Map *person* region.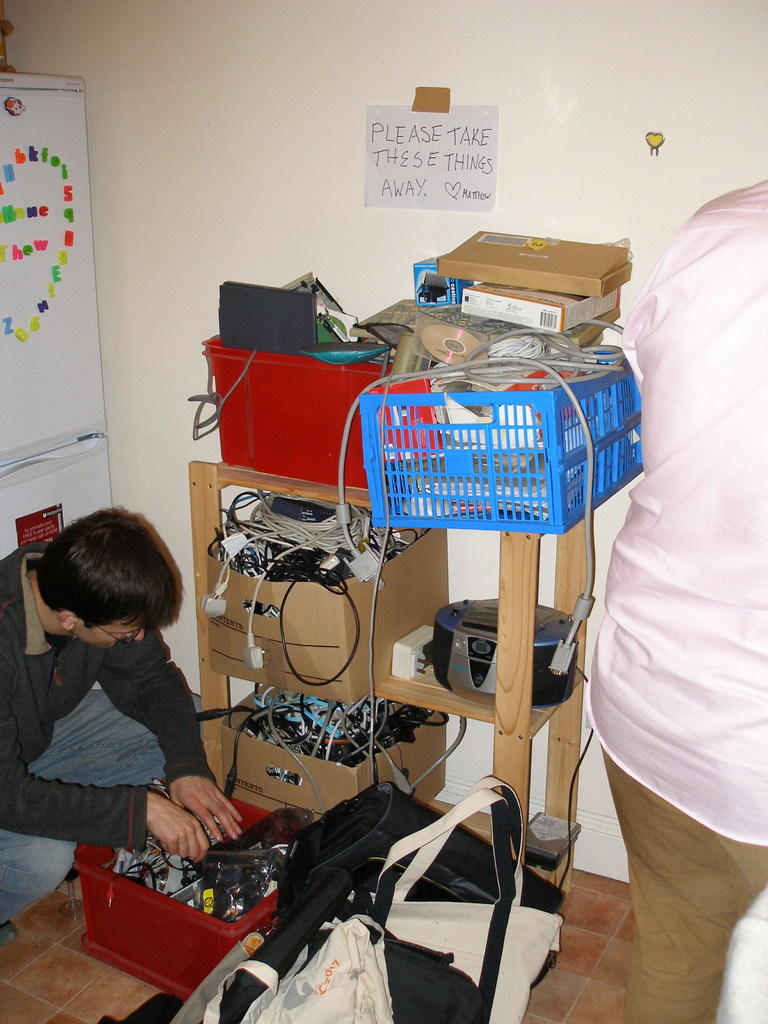
Mapped to rect(18, 500, 244, 900).
